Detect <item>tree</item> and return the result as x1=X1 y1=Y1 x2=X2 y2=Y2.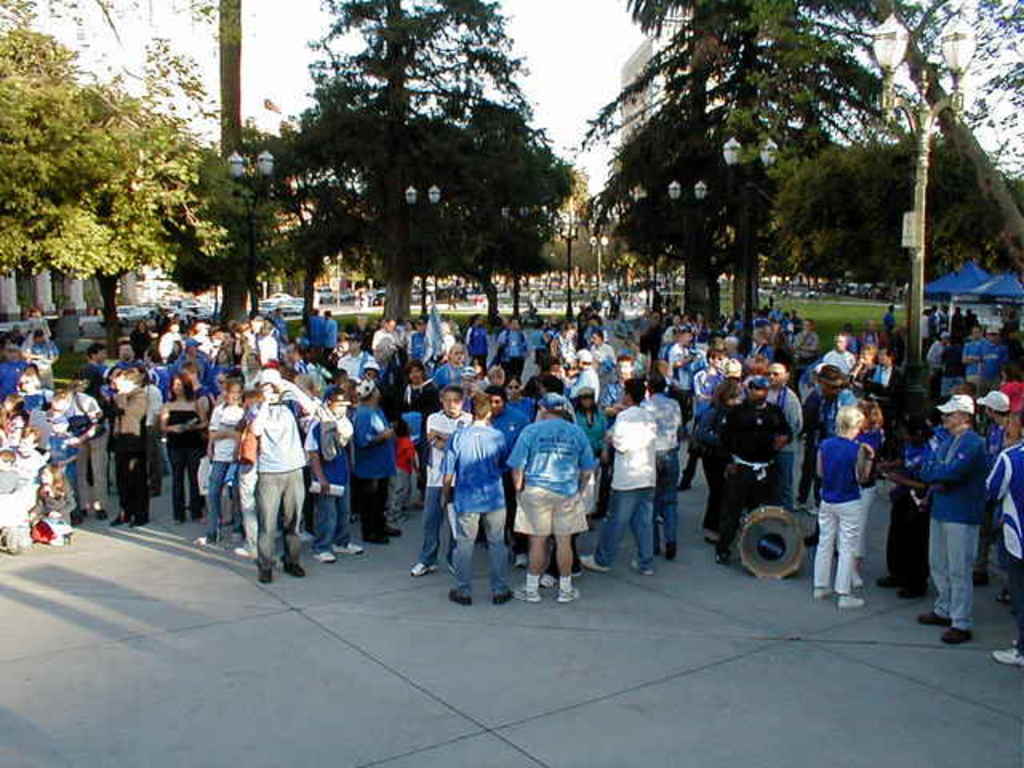
x1=752 y1=123 x2=968 y2=277.
